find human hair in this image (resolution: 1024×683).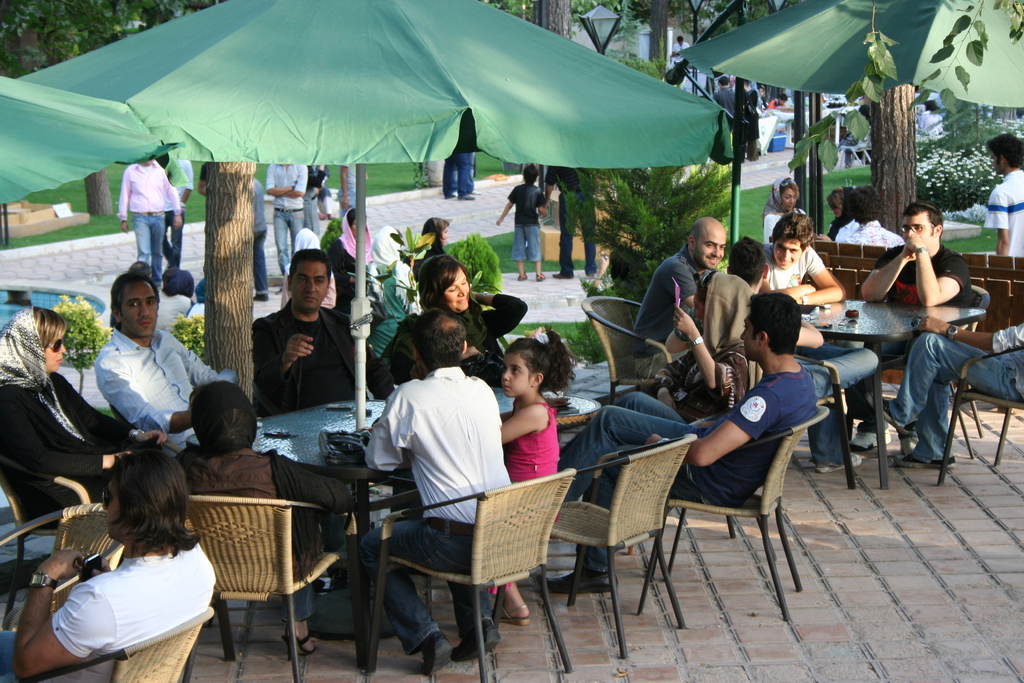
34, 306, 67, 351.
